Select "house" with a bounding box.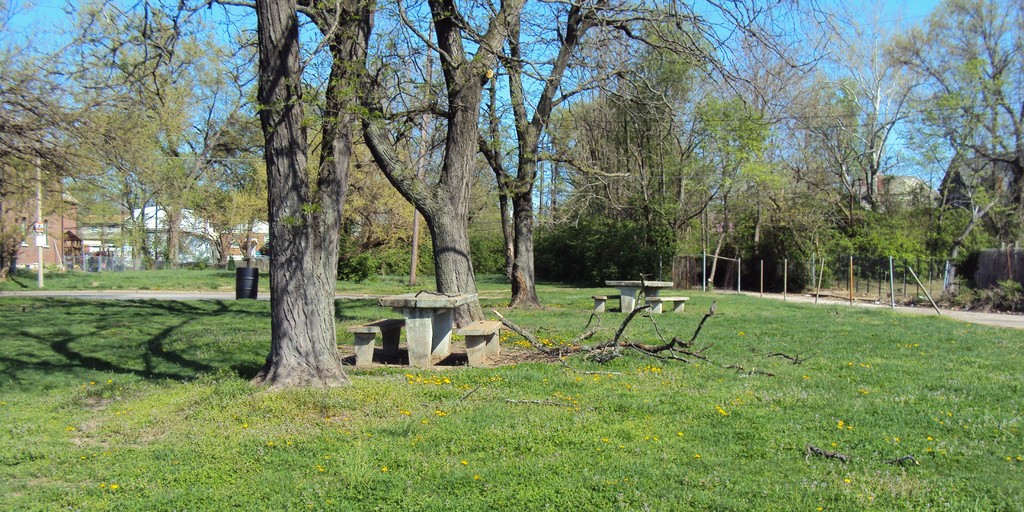
<bbox>215, 218, 279, 275</bbox>.
